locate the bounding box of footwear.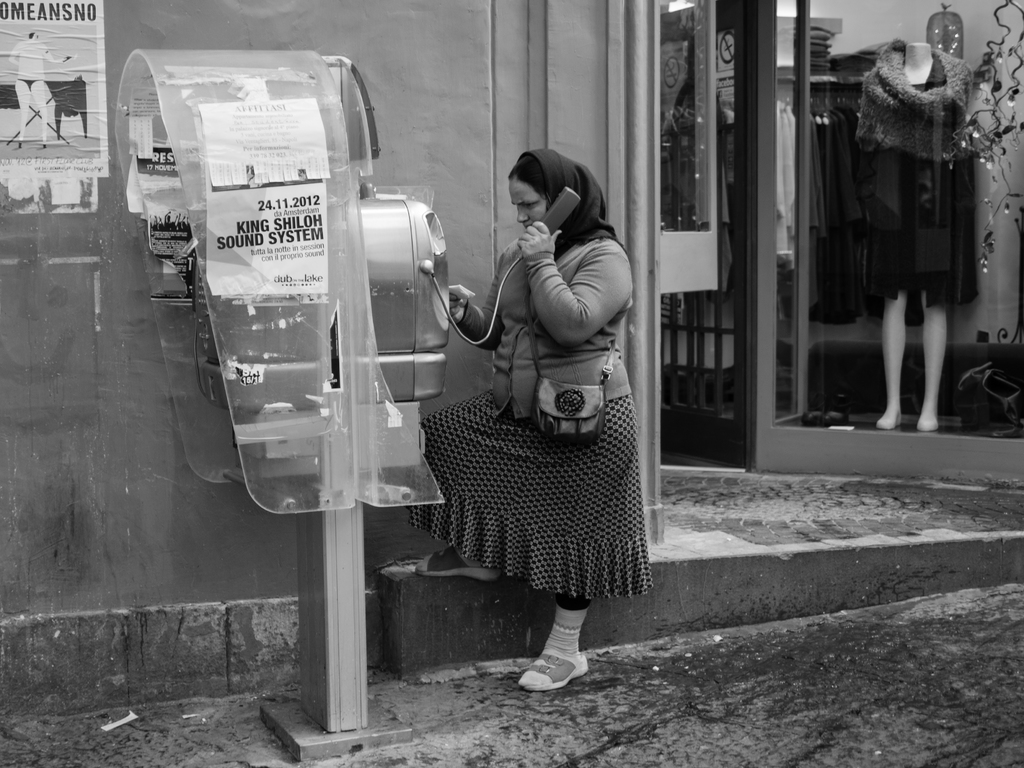
Bounding box: 519 653 590 691.
